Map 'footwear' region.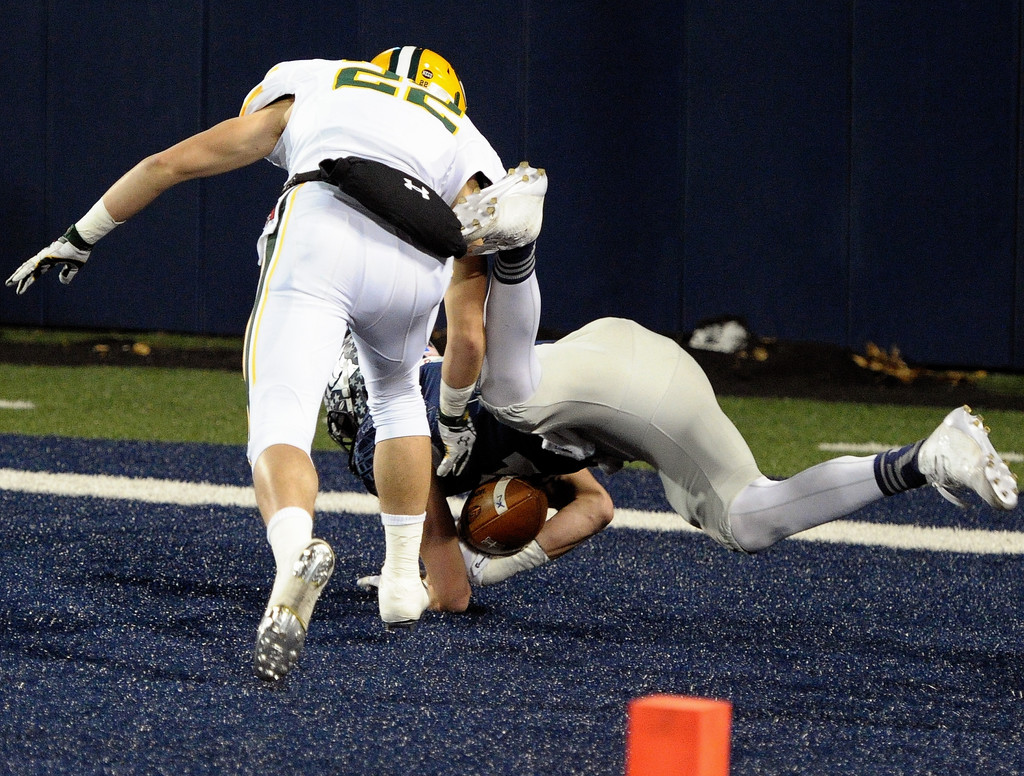
Mapped to x1=915 y1=401 x2=1021 y2=513.
